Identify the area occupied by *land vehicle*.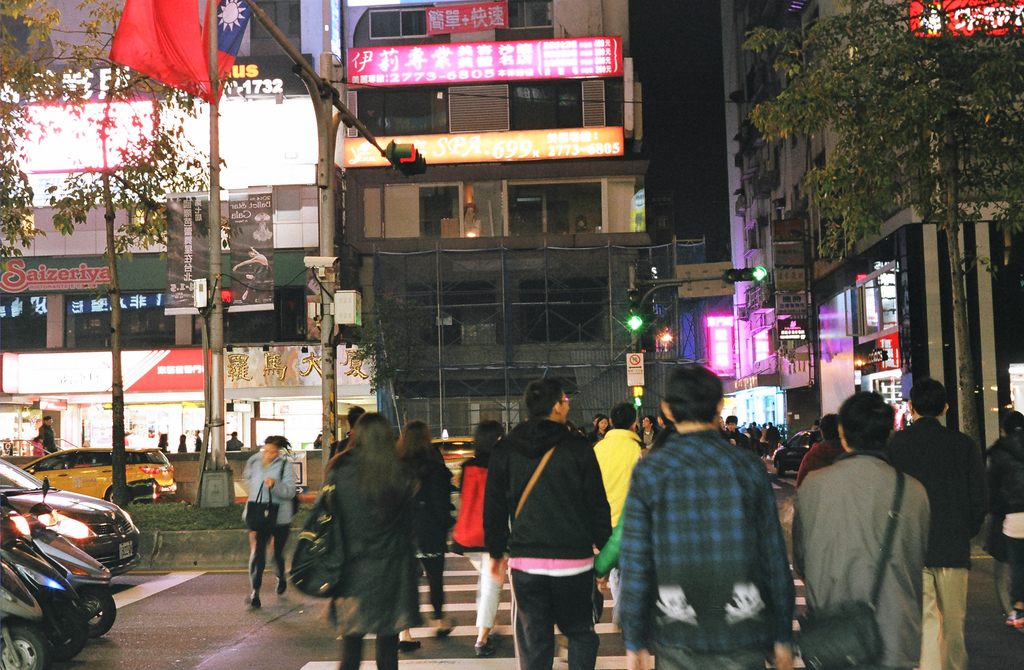
Area: box=[1, 482, 111, 630].
